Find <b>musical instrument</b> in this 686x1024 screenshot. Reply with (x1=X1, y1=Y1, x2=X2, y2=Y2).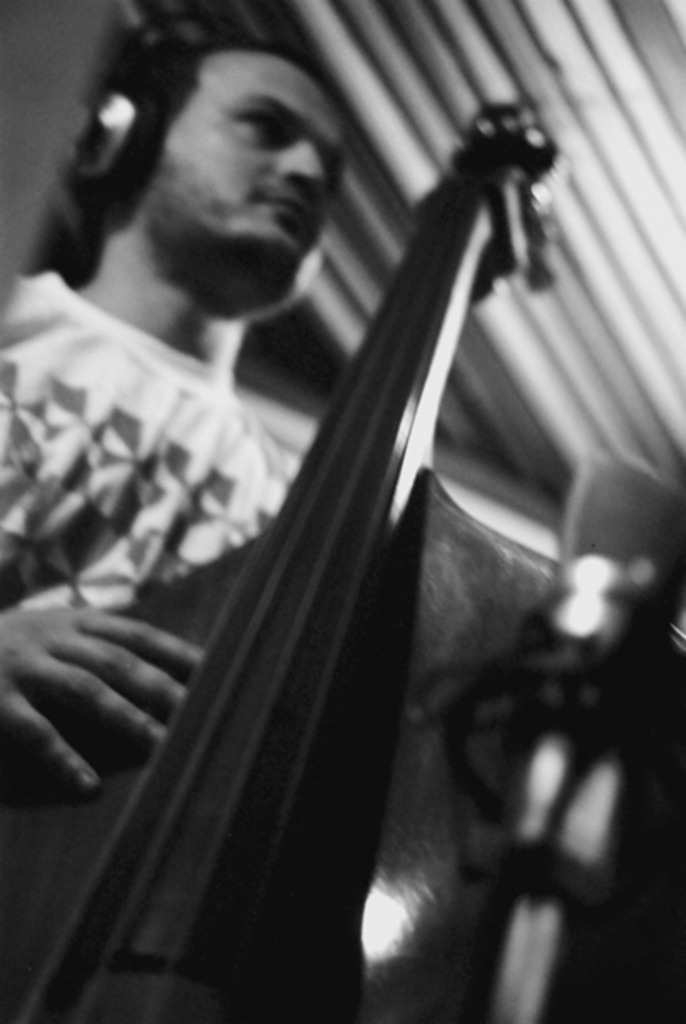
(x1=0, y1=98, x2=580, y2=1022).
